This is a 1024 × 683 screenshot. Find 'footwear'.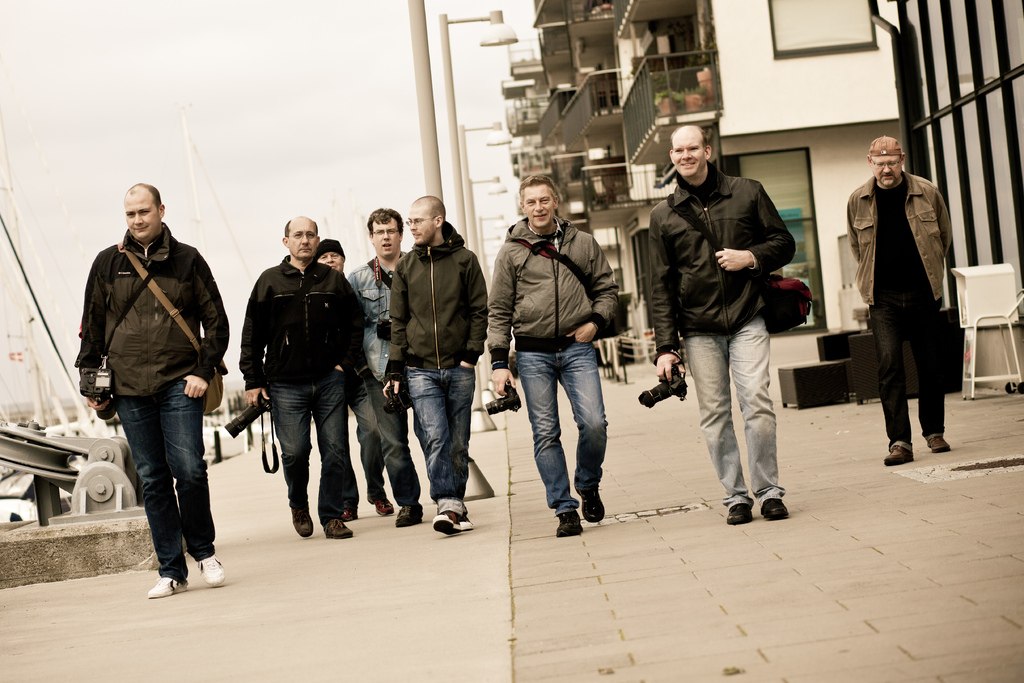
Bounding box: (left=553, top=507, right=586, bottom=536).
